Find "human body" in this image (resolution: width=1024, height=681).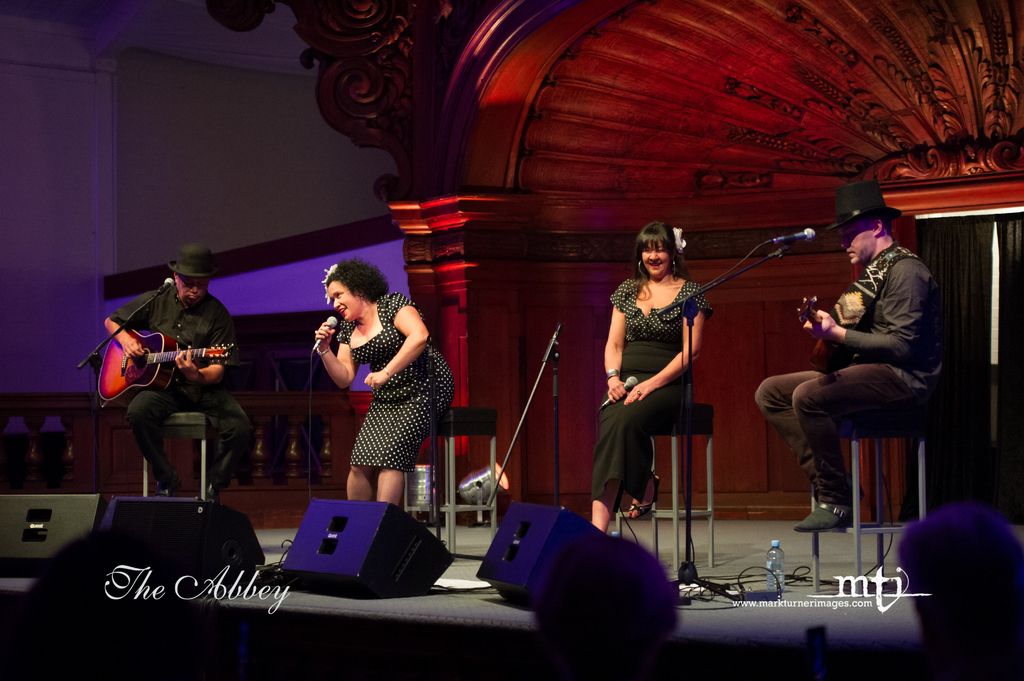
<bbox>310, 257, 456, 506</bbox>.
